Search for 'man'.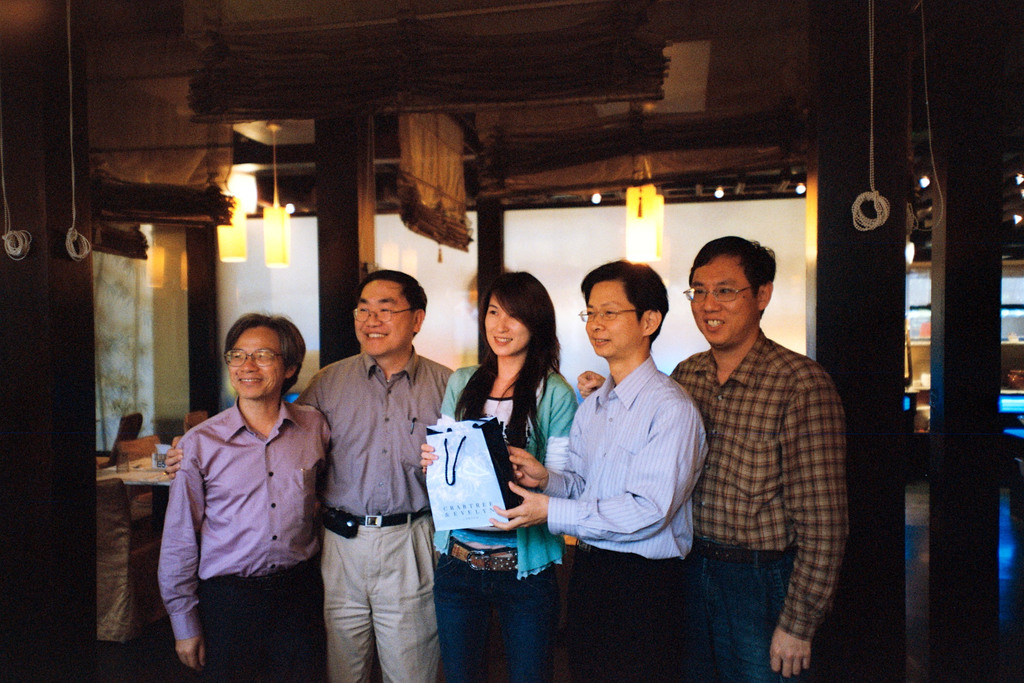
Found at locate(149, 308, 332, 682).
